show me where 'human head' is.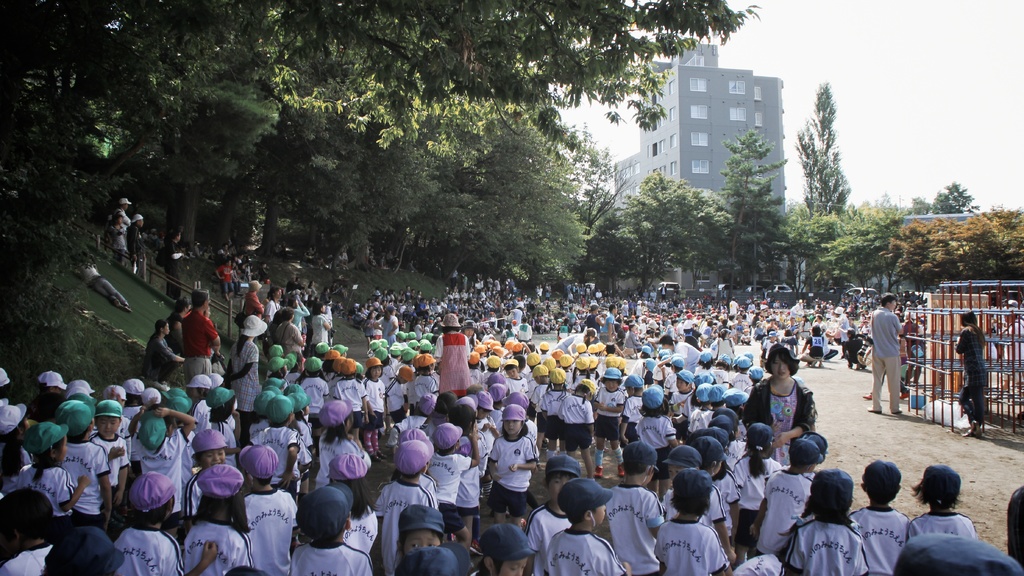
'human head' is at left=588, top=342, right=598, bottom=353.
